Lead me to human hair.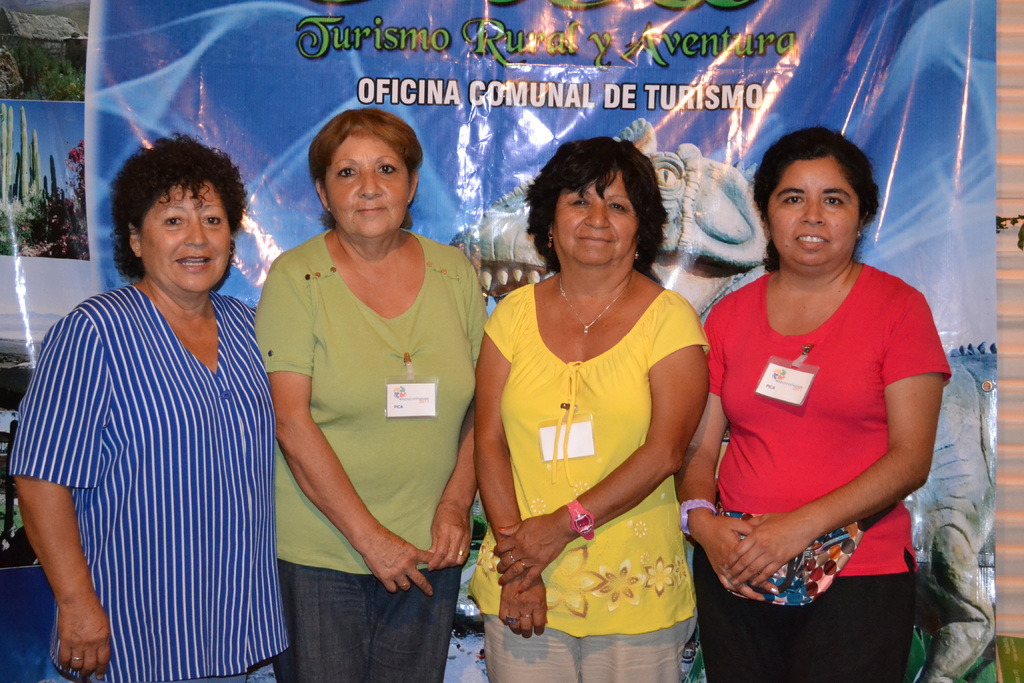
Lead to {"left": 749, "top": 124, "right": 881, "bottom": 277}.
